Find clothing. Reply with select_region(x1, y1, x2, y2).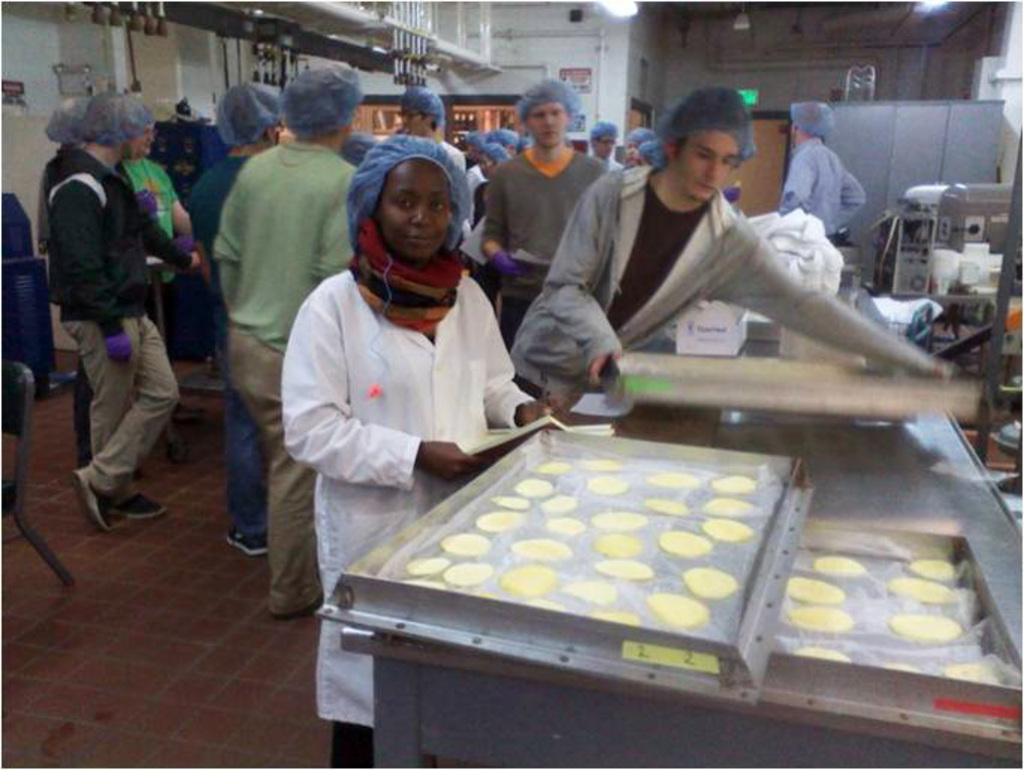
select_region(514, 157, 930, 402).
